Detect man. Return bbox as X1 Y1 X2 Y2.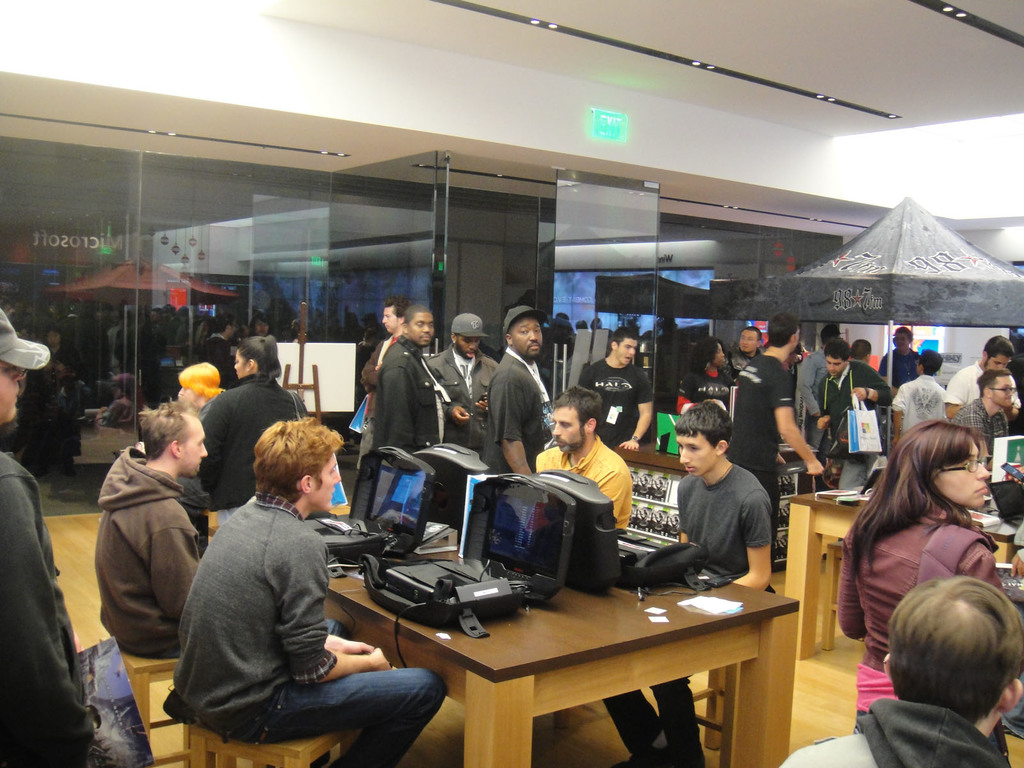
358 297 415 471.
